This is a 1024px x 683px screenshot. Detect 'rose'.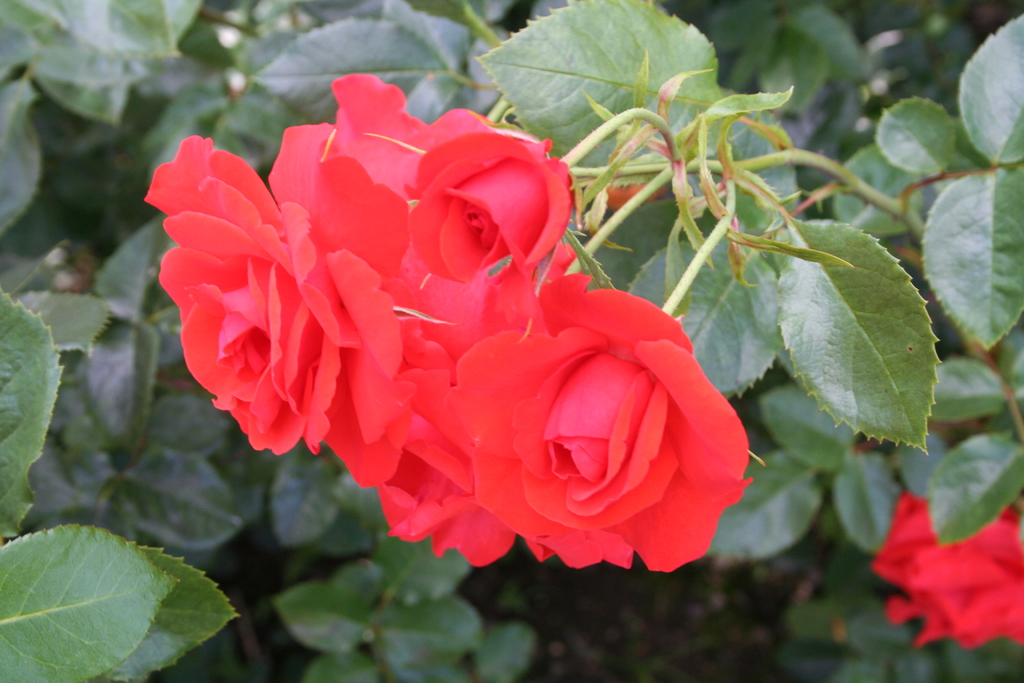
region(143, 133, 414, 490).
